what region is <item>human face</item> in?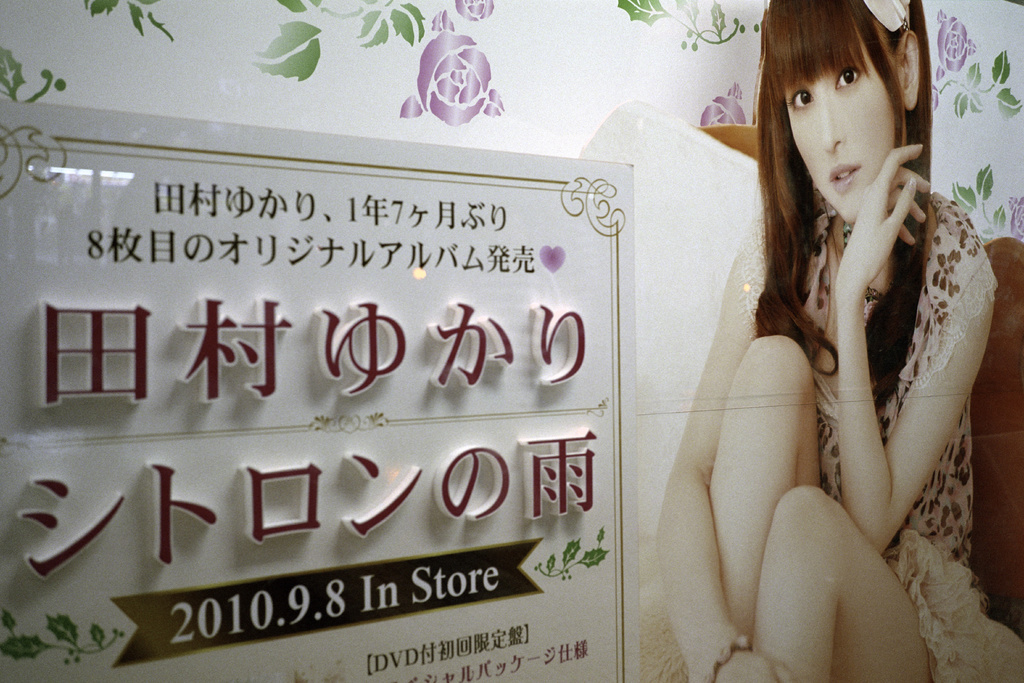
bbox=(788, 28, 902, 219).
